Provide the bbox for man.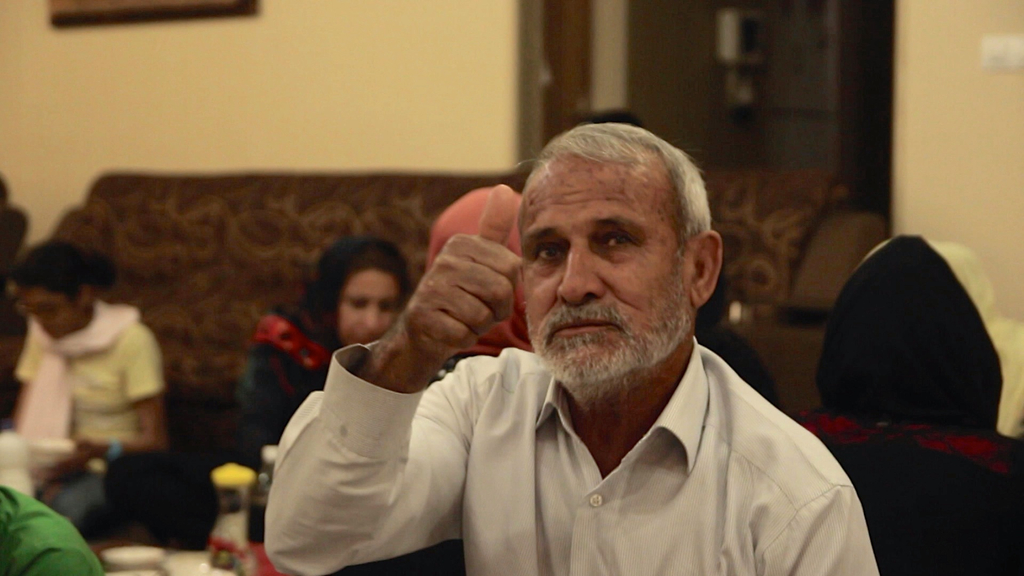
Rect(258, 123, 891, 575).
